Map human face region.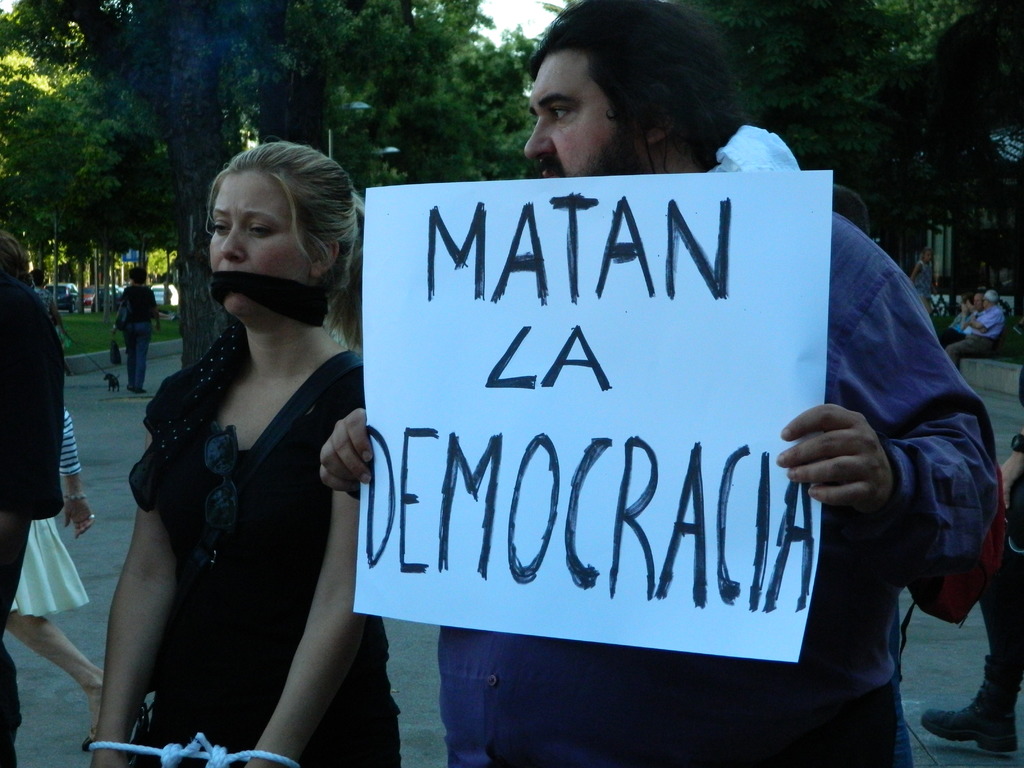
Mapped to box=[973, 296, 980, 311].
